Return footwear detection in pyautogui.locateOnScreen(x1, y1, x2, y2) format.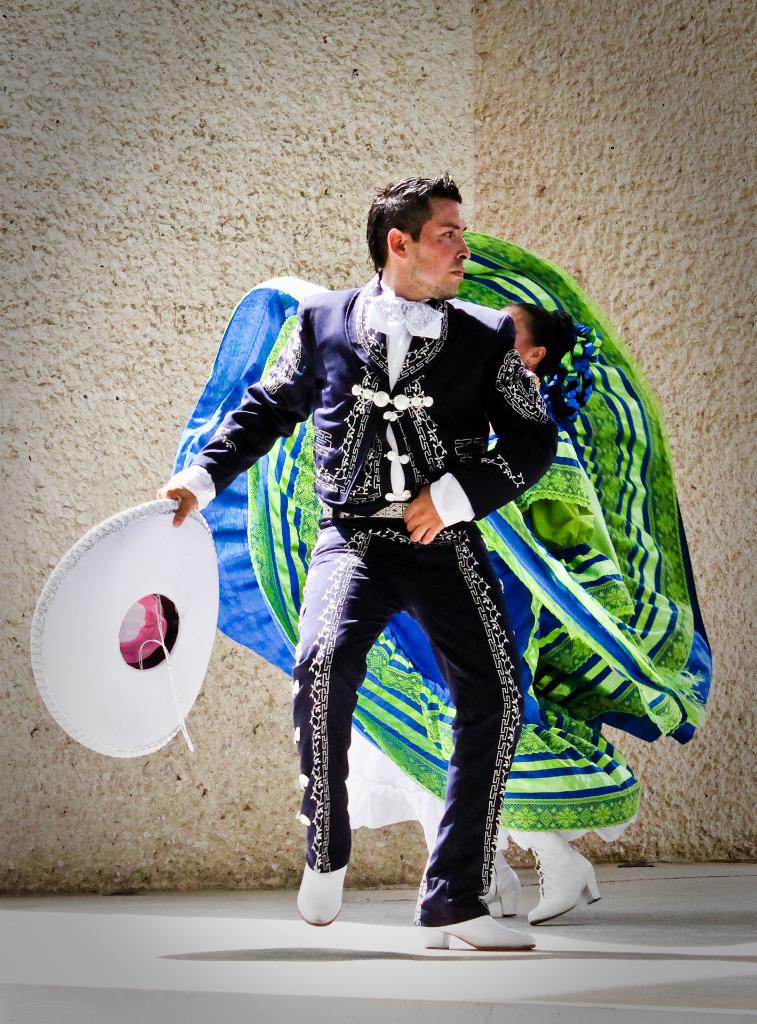
pyautogui.locateOnScreen(423, 918, 537, 951).
